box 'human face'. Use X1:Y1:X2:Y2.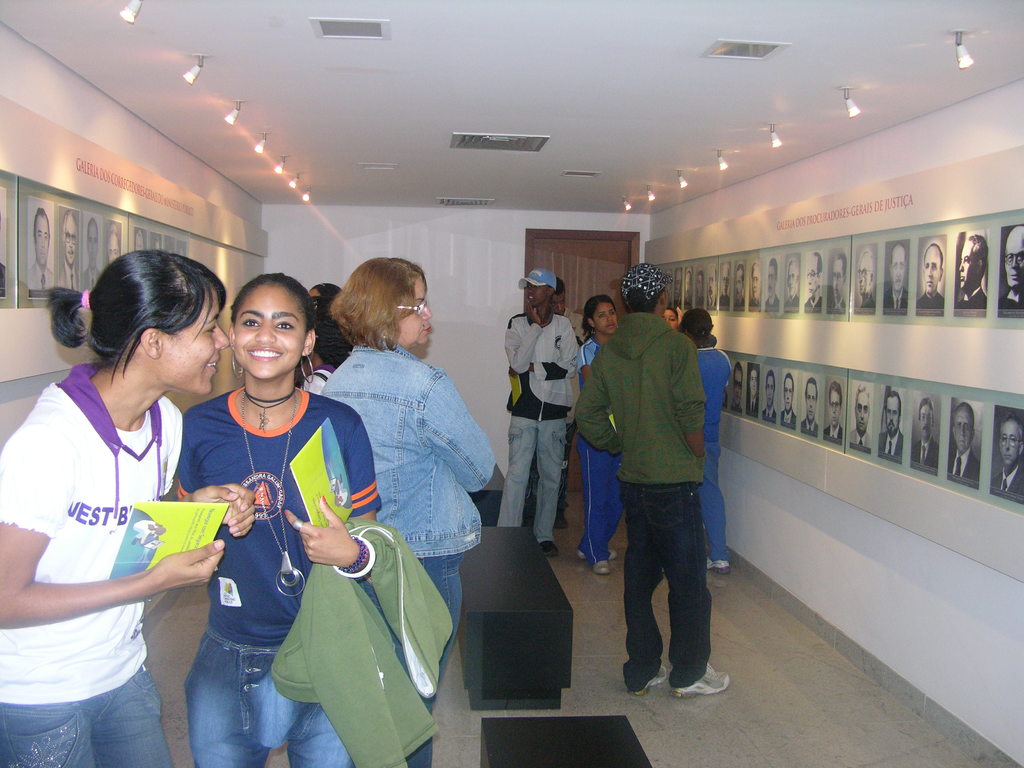
764:374:774:406.
